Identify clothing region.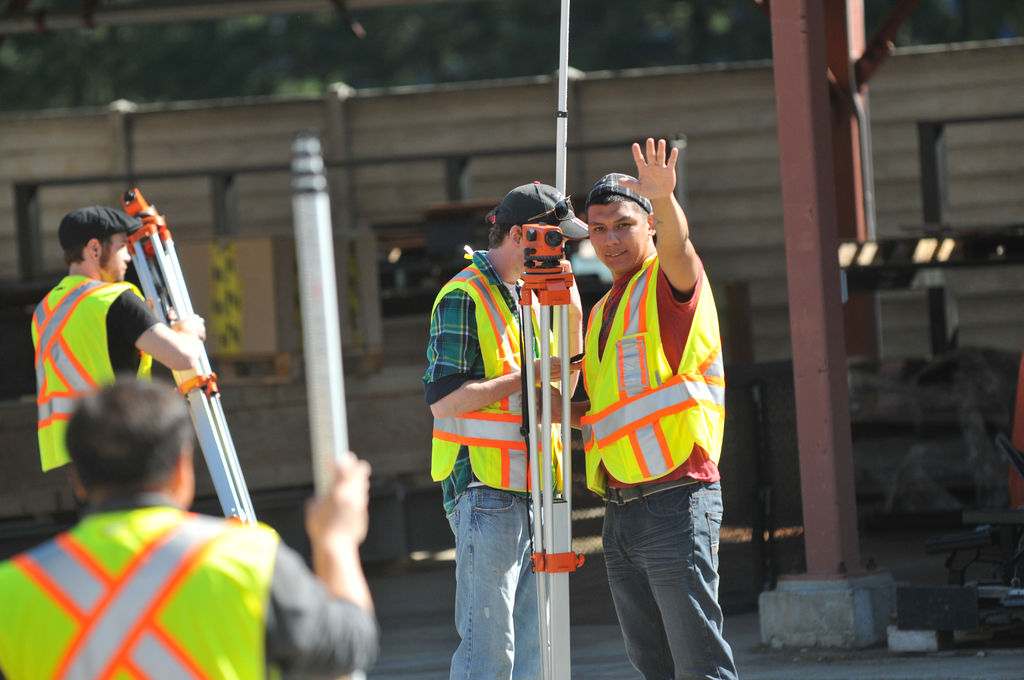
Region: x1=23, y1=271, x2=180, y2=474.
